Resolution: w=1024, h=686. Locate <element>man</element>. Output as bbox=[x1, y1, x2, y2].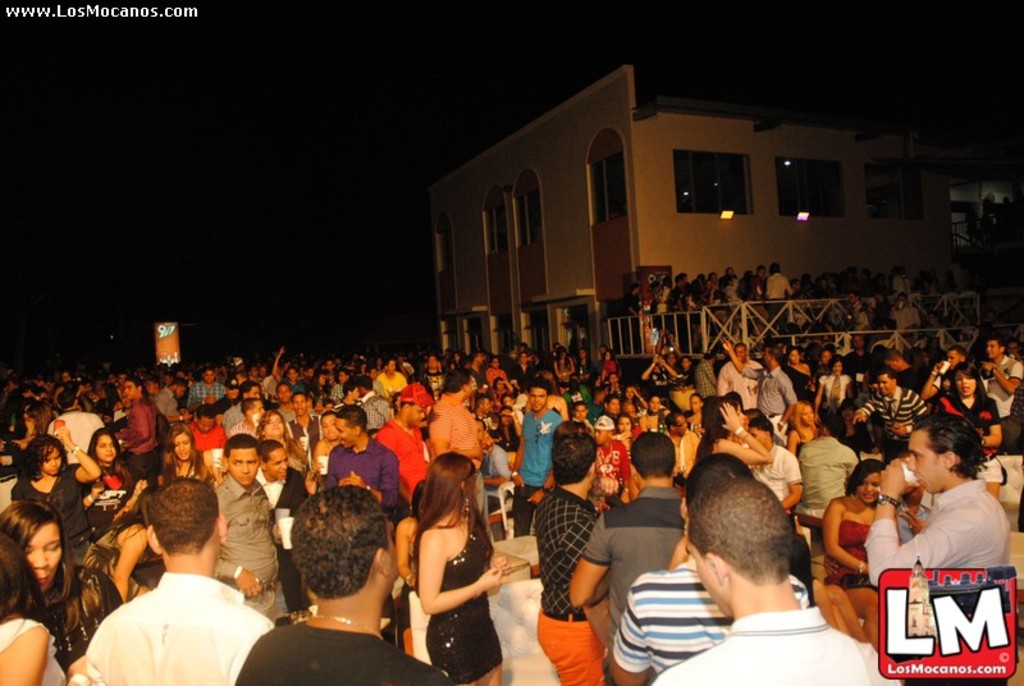
bbox=[76, 468, 300, 685].
